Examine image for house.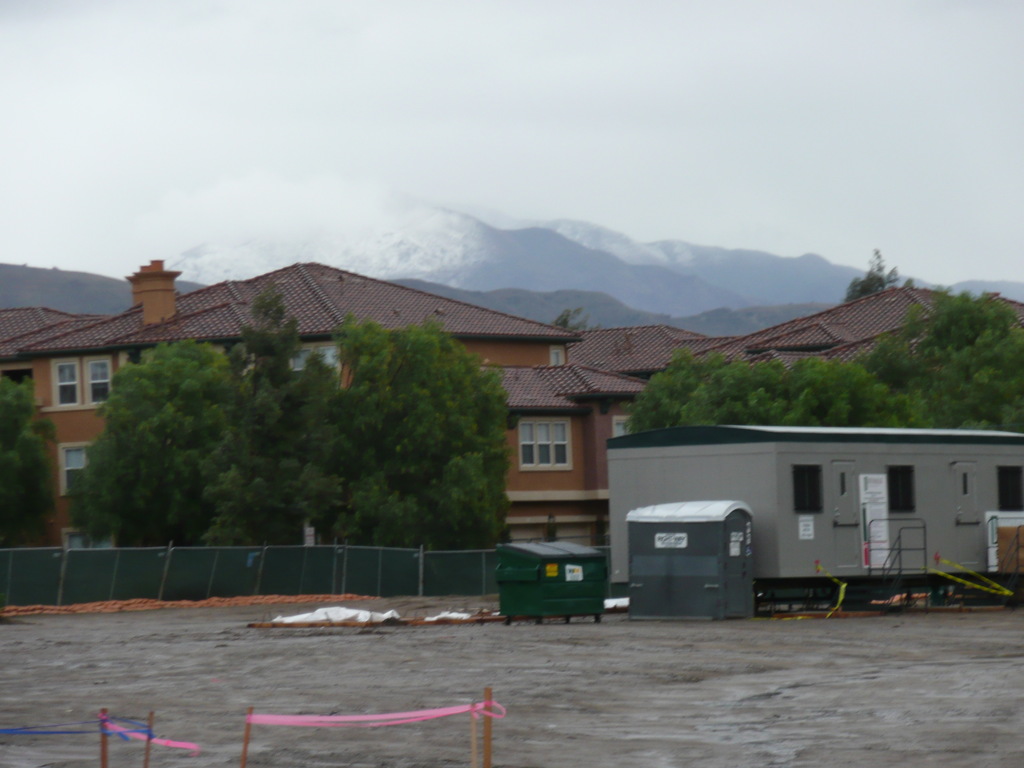
Examination result: bbox=[621, 275, 1023, 376].
